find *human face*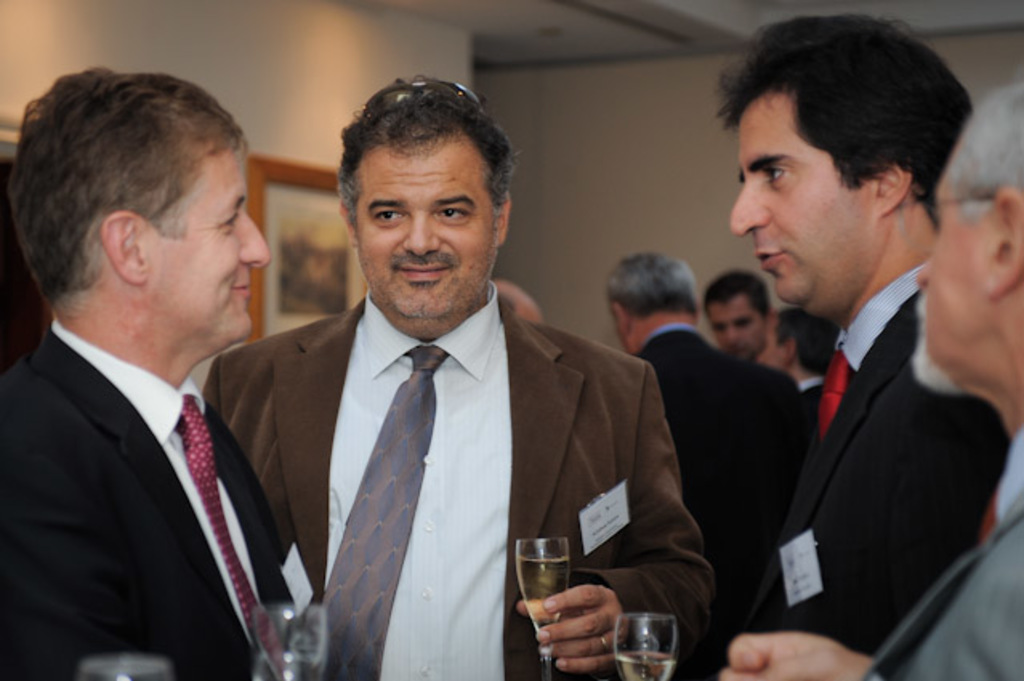
rect(913, 147, 990, 388)
